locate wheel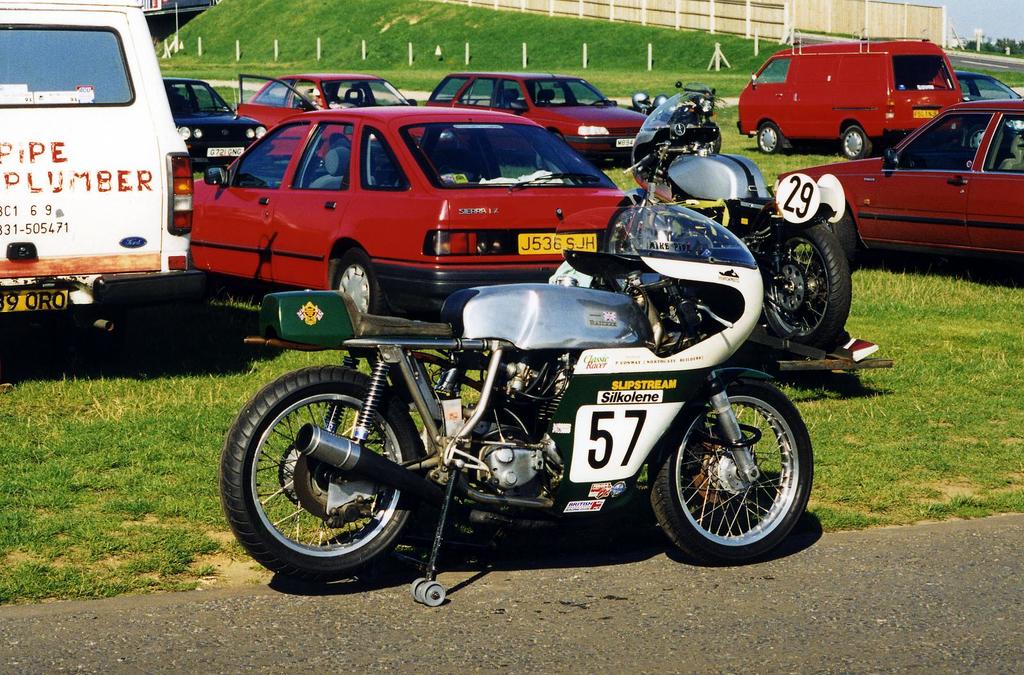
select_region(218, 363, 430, 584)
